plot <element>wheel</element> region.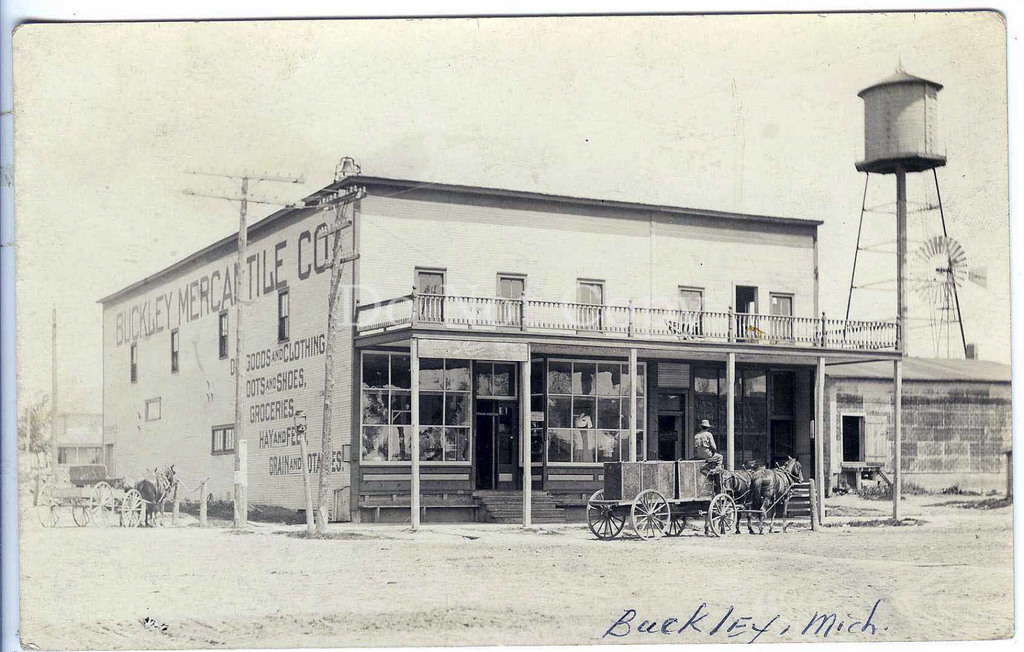
Plotted at detection(659, 514, 687, 537).
